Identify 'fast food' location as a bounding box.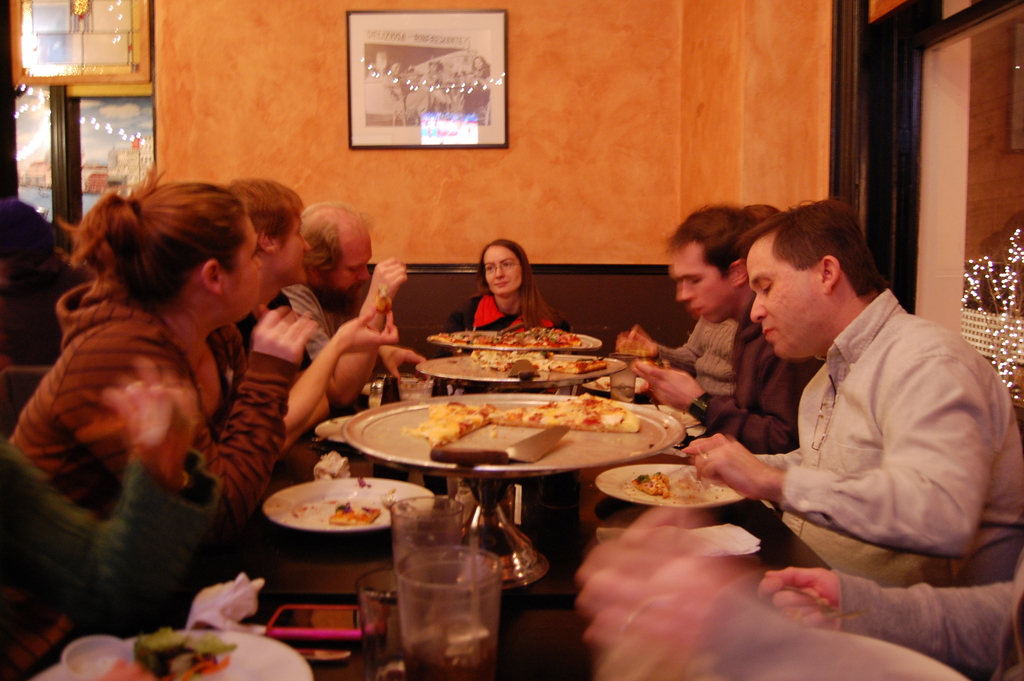
detection(95, 632, 225, 680).
